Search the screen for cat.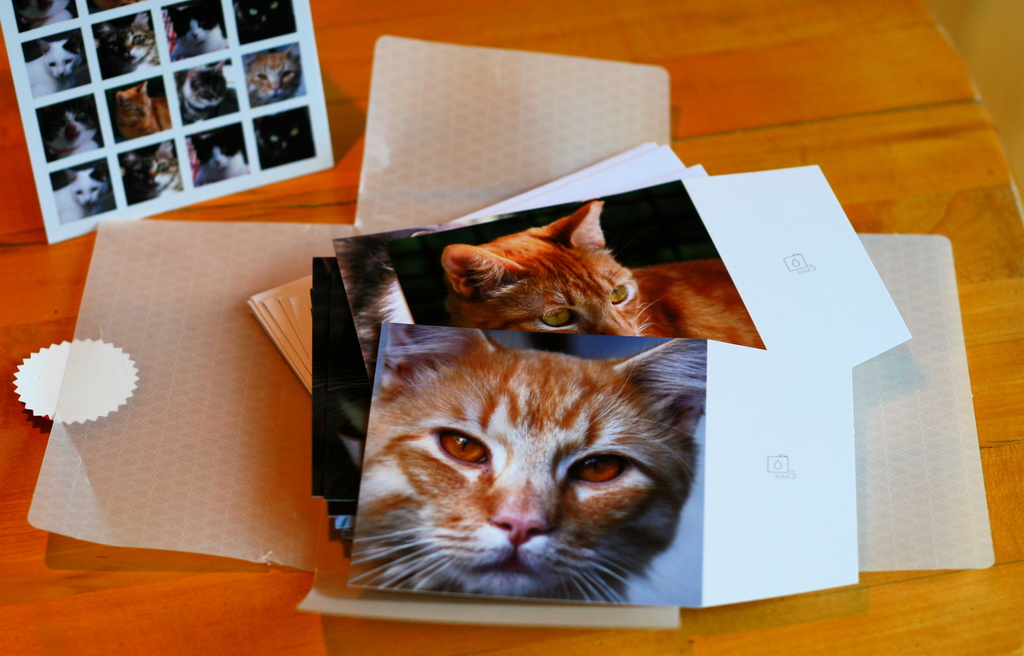
Found at box(242, 44, 300, 101).
